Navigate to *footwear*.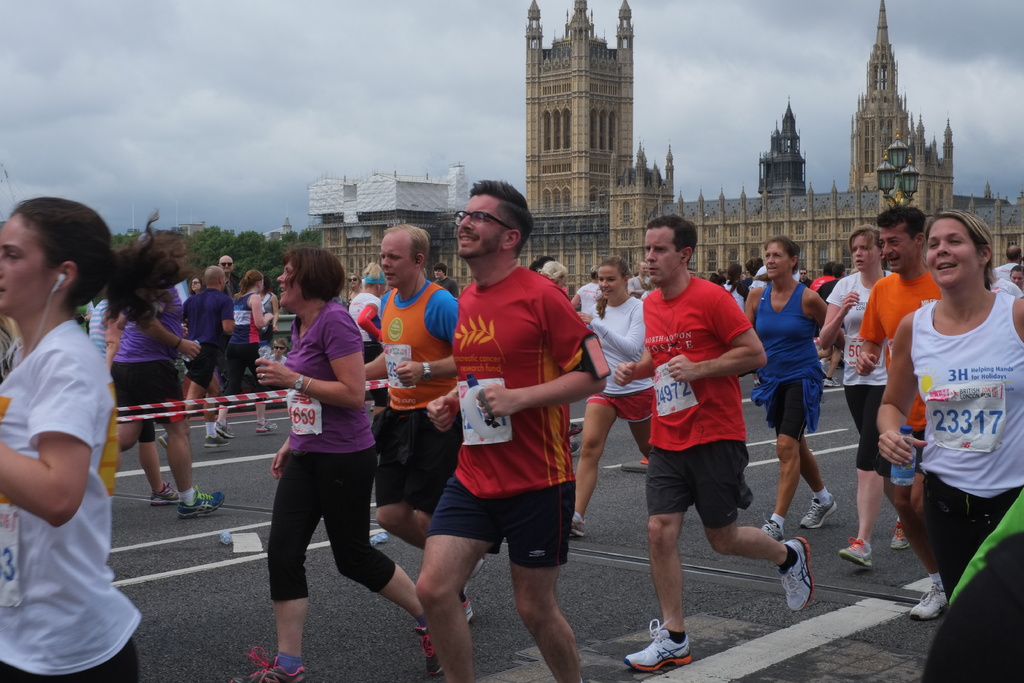
Navigation target: [x1=152, y1=483, x2=181, y2=506].
